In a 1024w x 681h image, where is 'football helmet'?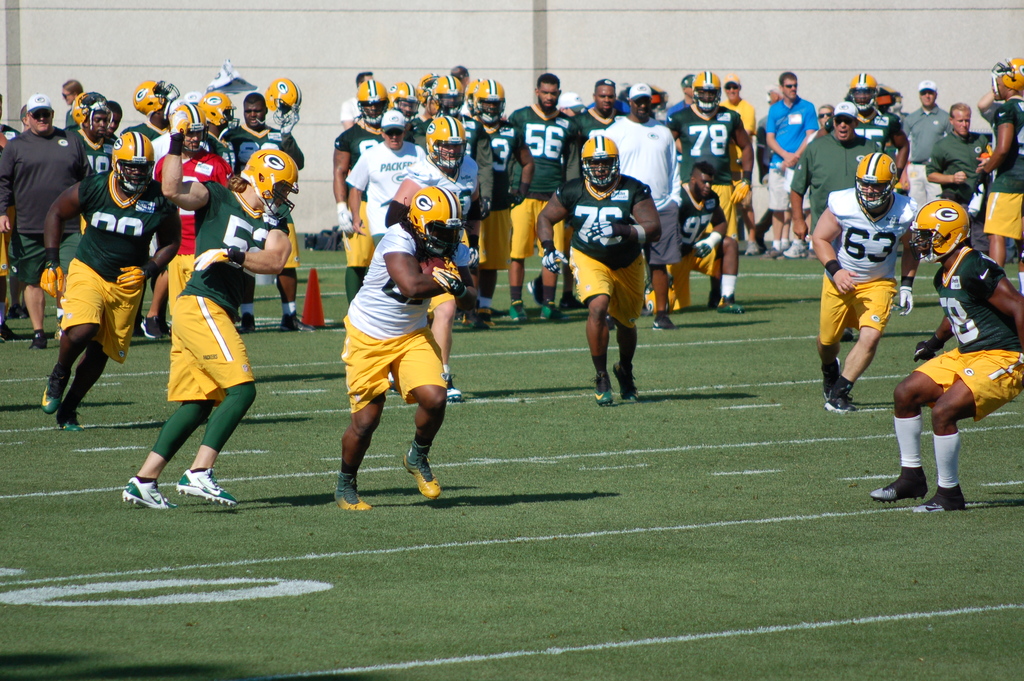
bbox(850, 70, 875, 111).
